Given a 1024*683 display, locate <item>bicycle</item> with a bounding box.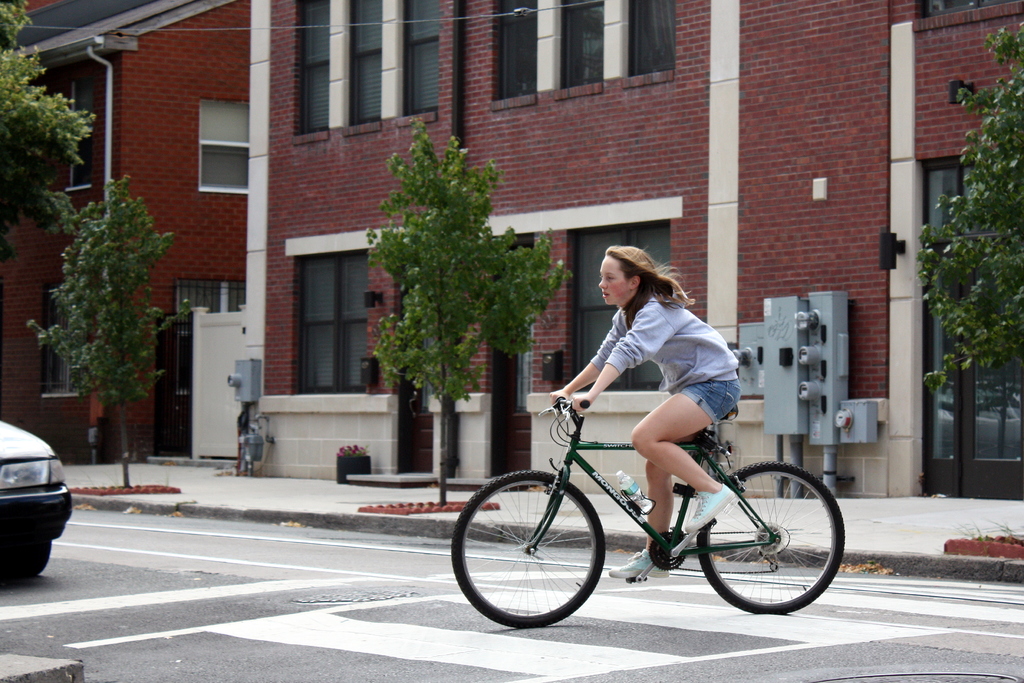
Located: bbox=(445, 386, 854, 633).
